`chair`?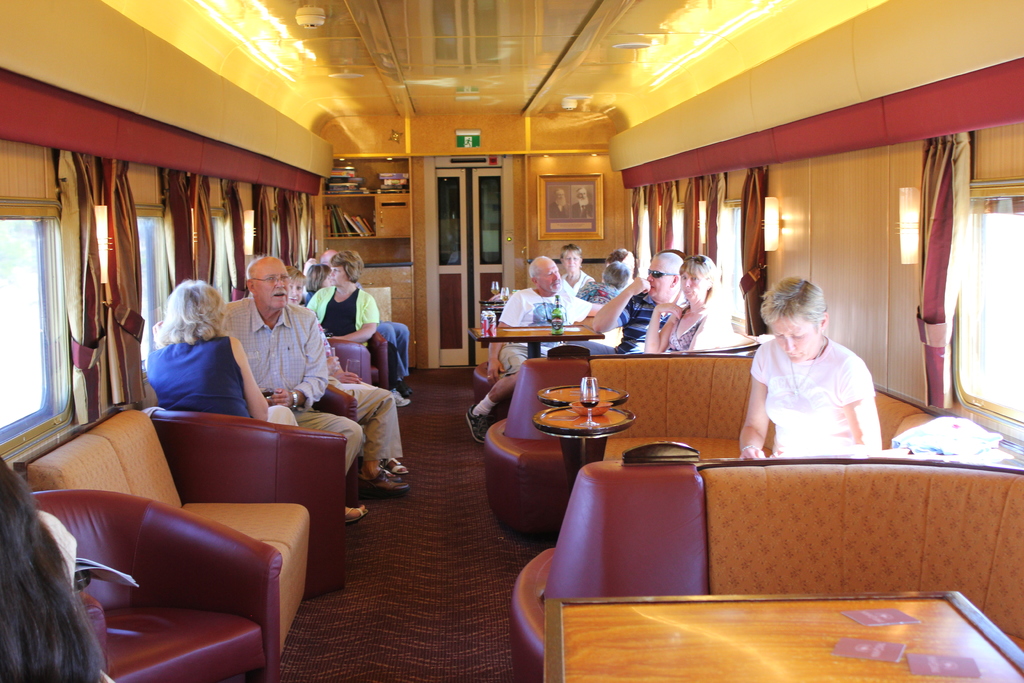
x1=366, y1=325, x2=388, y2=388
